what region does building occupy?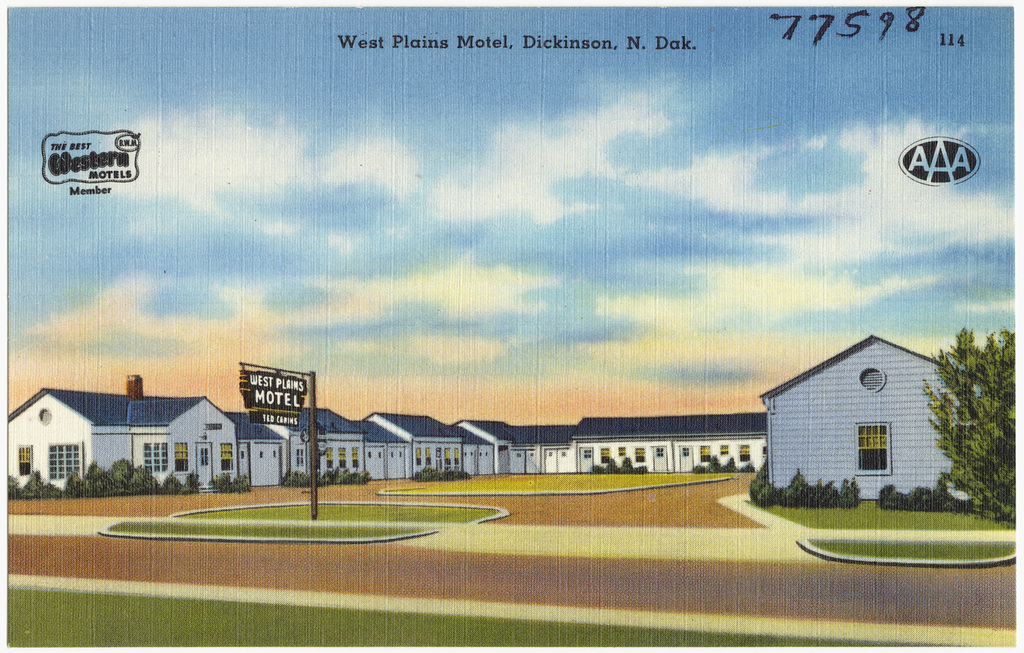
<bbox>225, 412, 283, 483</bbox>.
